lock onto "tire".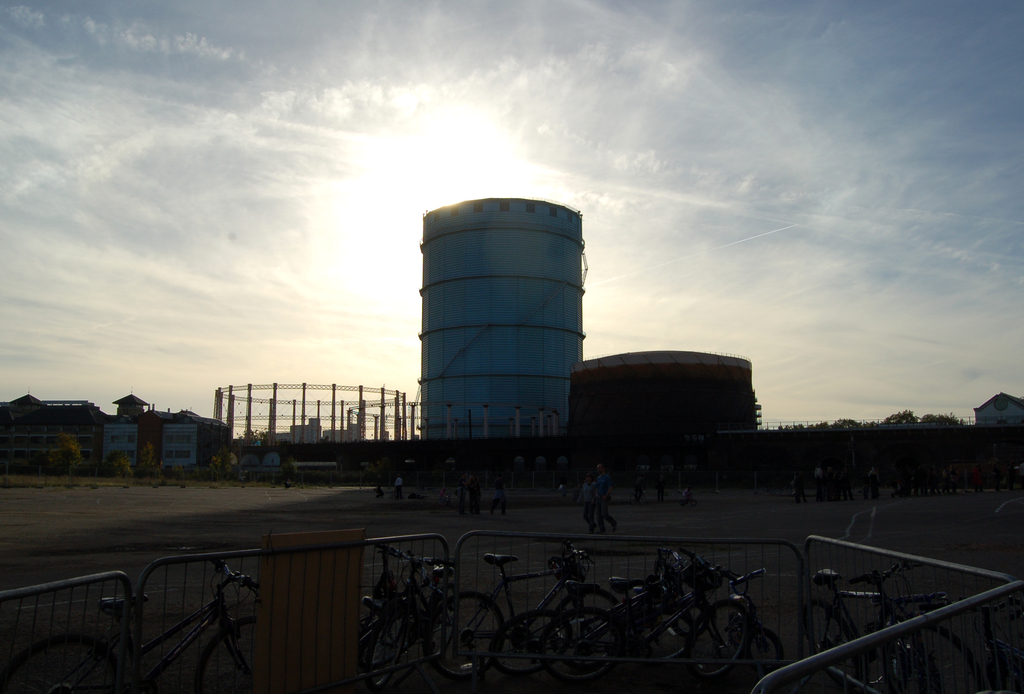
Locked: <bbox>30, 632, 129, 693</bbox>.
